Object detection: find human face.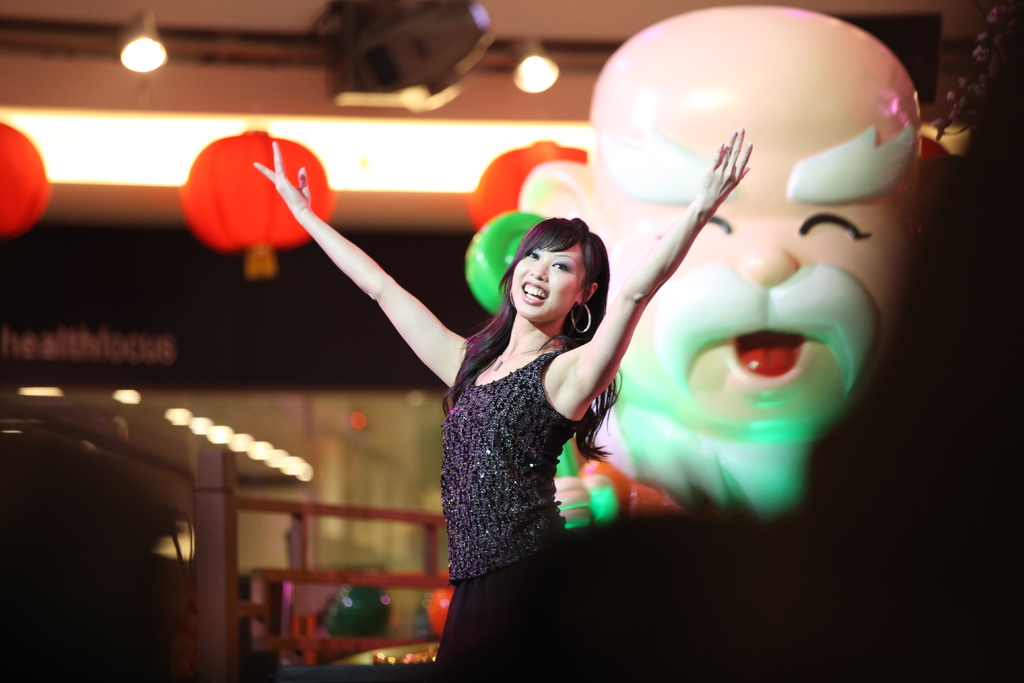
(575,83,918,462).
